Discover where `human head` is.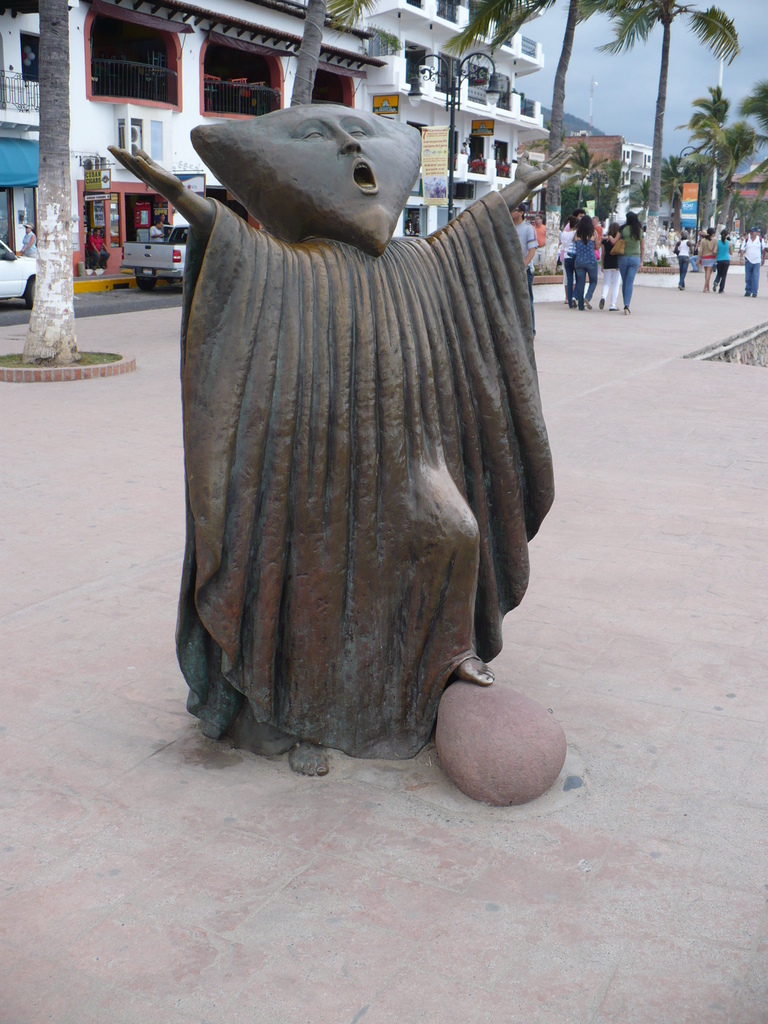
Discovered at Rect(158, 211, 167, 223).
